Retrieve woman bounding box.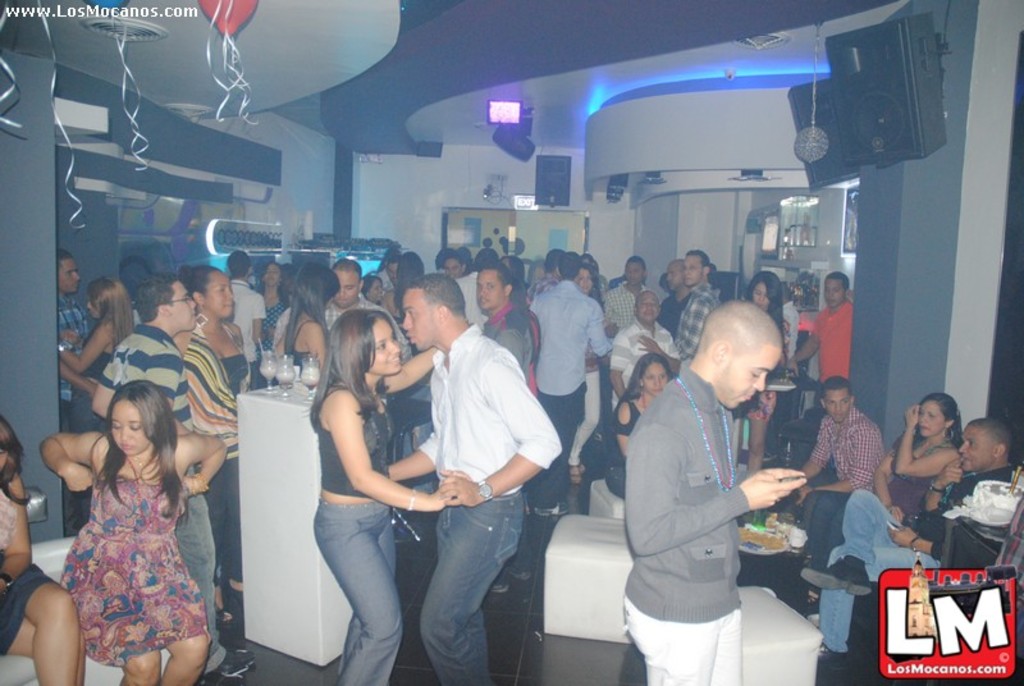
Bounding box: <region>740, 267, 787, 479</region>.
